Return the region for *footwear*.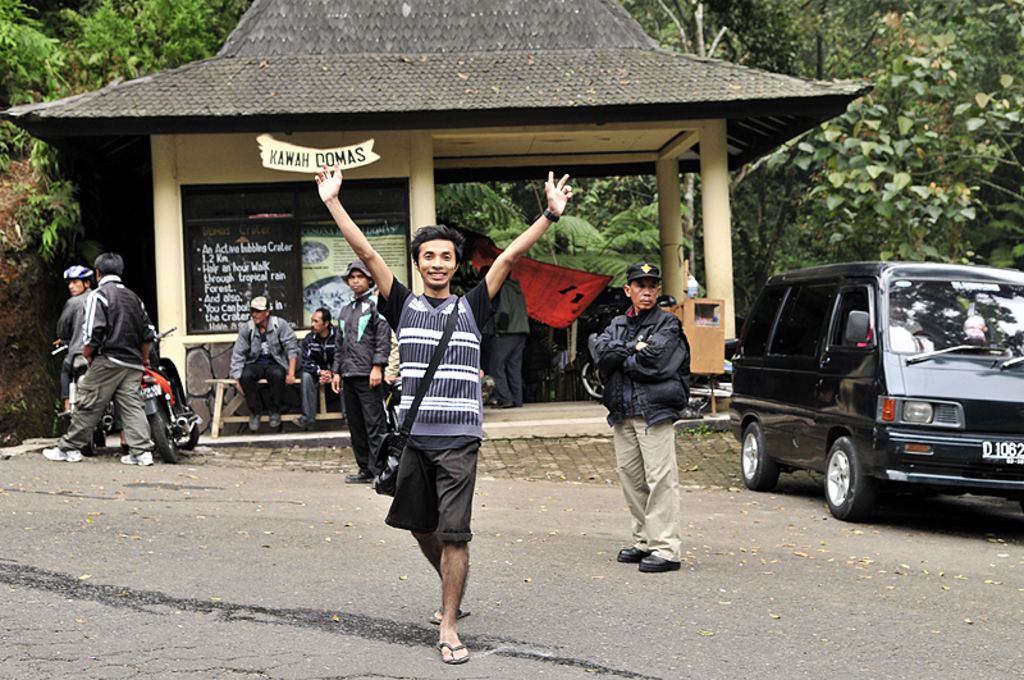
BBox(616, 544, 643, 563).
